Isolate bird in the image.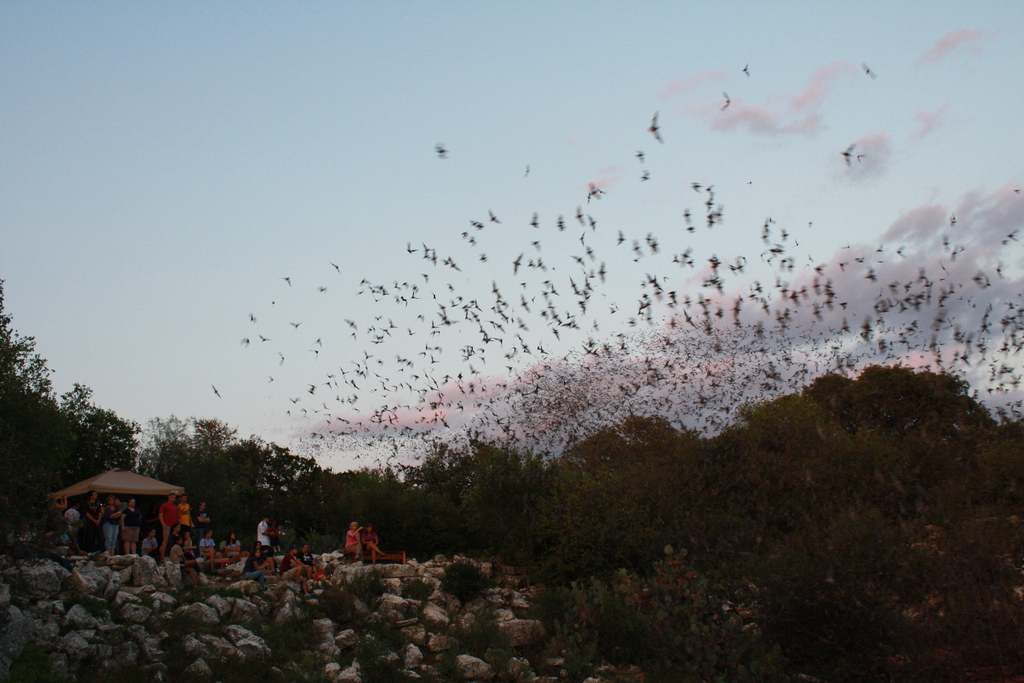
Isolated region: 862, 58, 877, 79.
